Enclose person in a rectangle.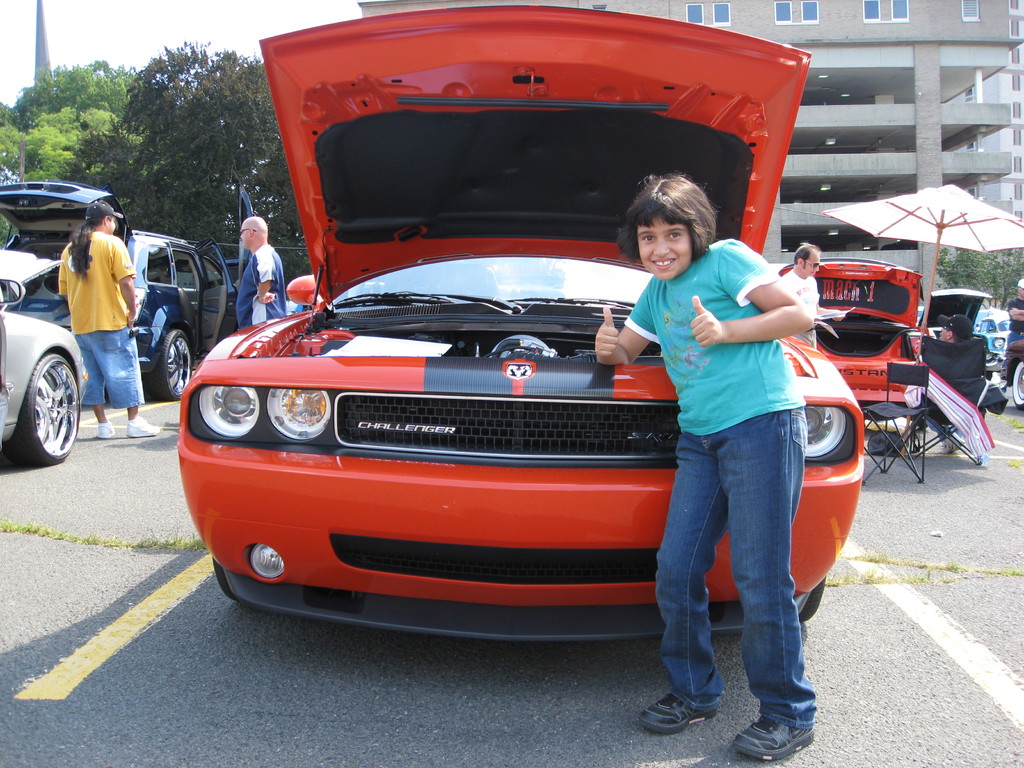
bbox(235, 220, 288, 331).
